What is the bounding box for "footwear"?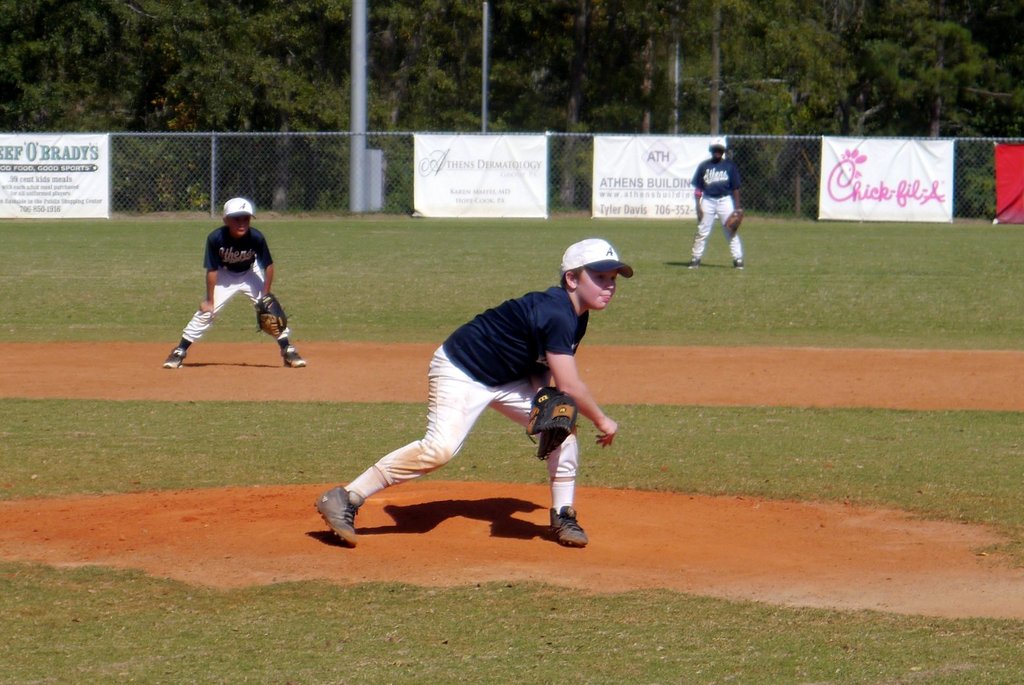
rect(160, 345, 184, 365).
